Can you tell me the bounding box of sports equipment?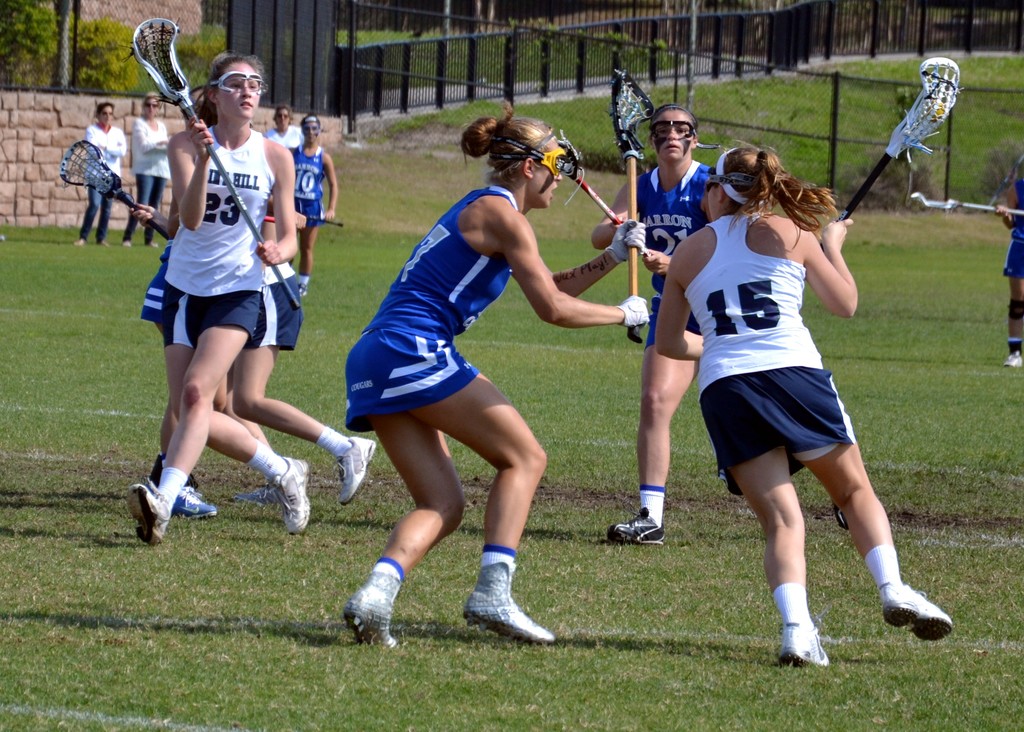
box(460, 560, 558, 647).
